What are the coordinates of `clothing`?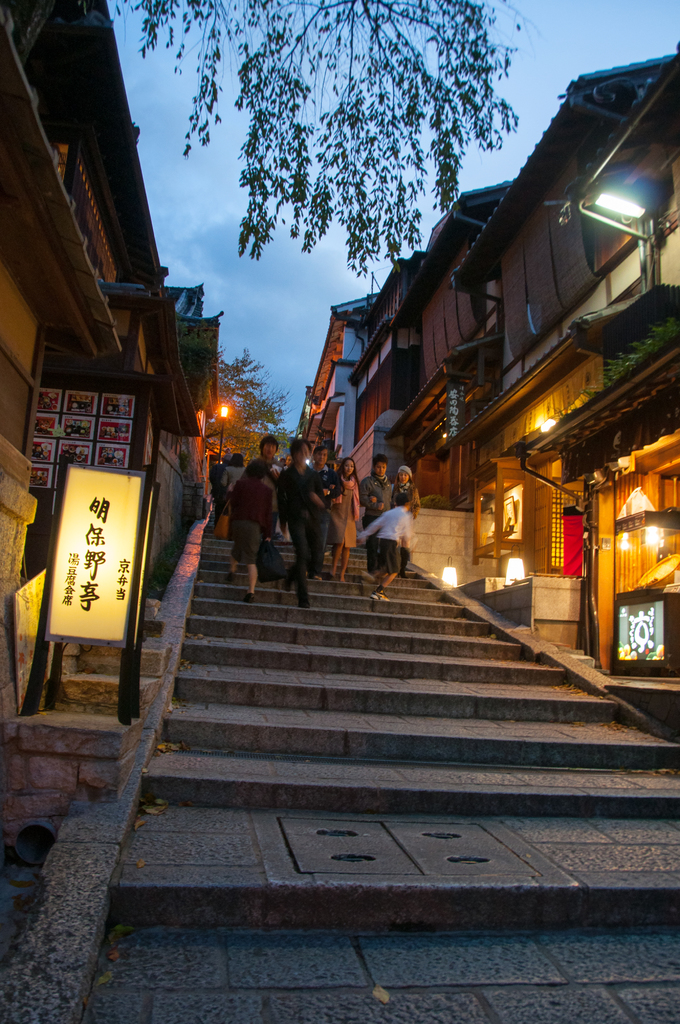
{"x1": 296, "y1": 447, "x2": 337, "y2": 574}.
